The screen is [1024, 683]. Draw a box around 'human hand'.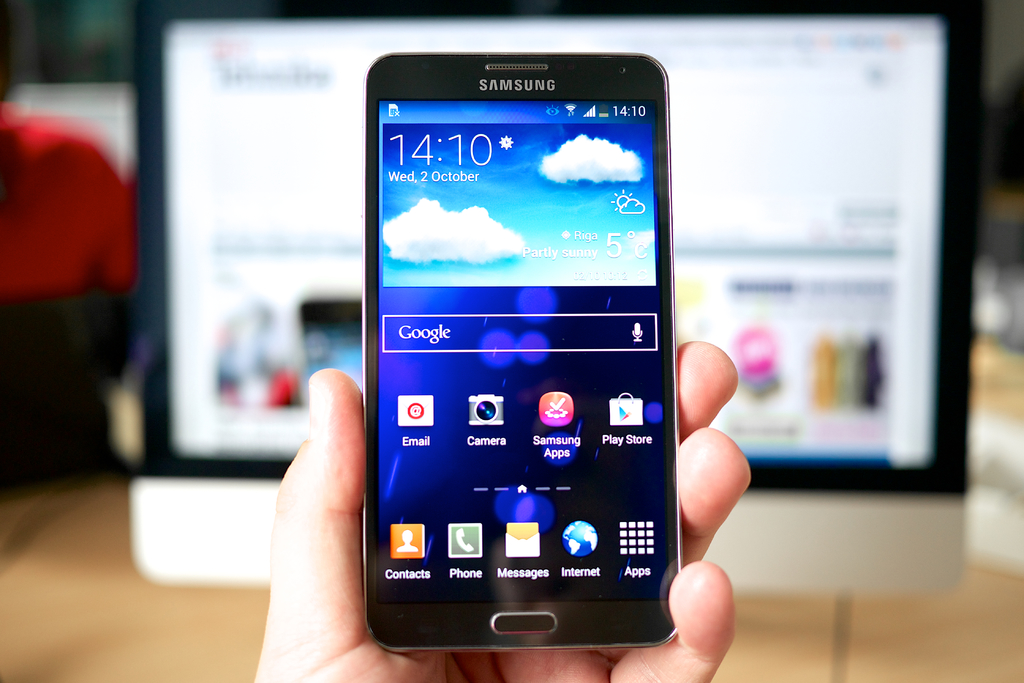
249,331,755,682.
